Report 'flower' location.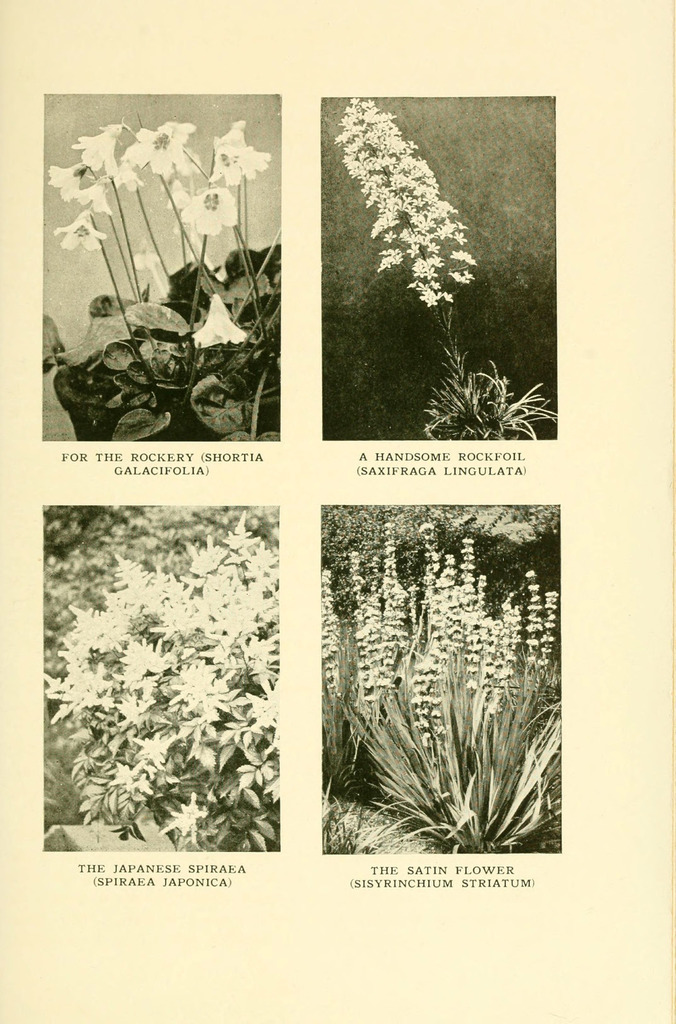
Report: select_region(64, 181, 106, 220).
